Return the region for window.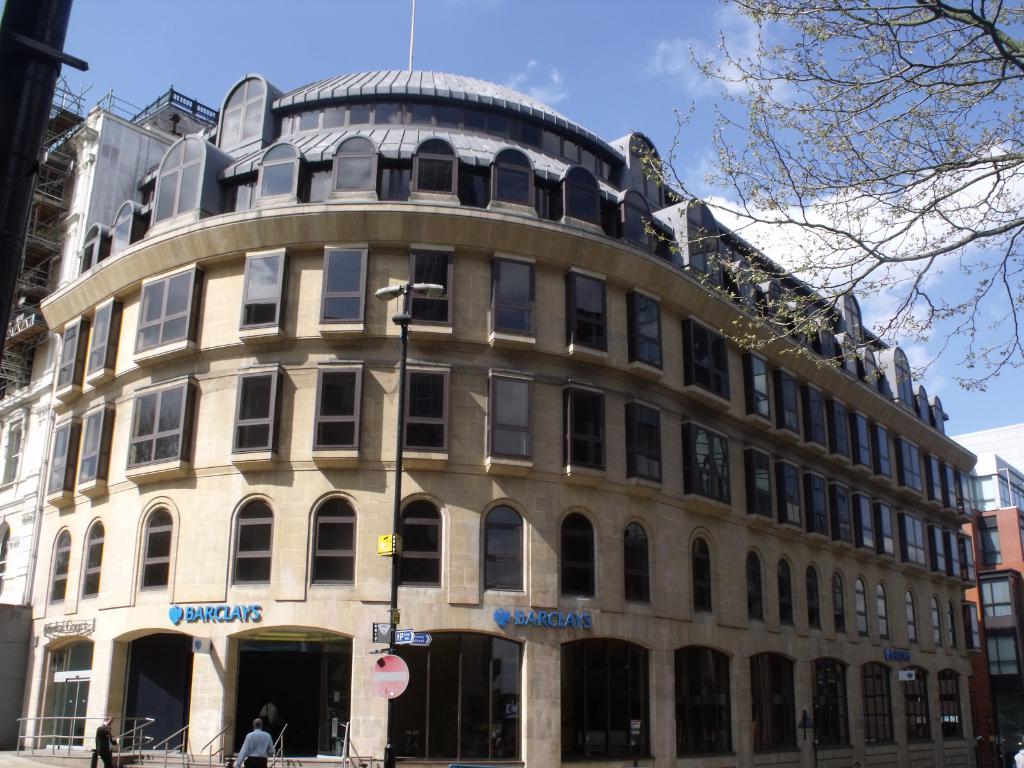
box(488, 365, 532, 474).
